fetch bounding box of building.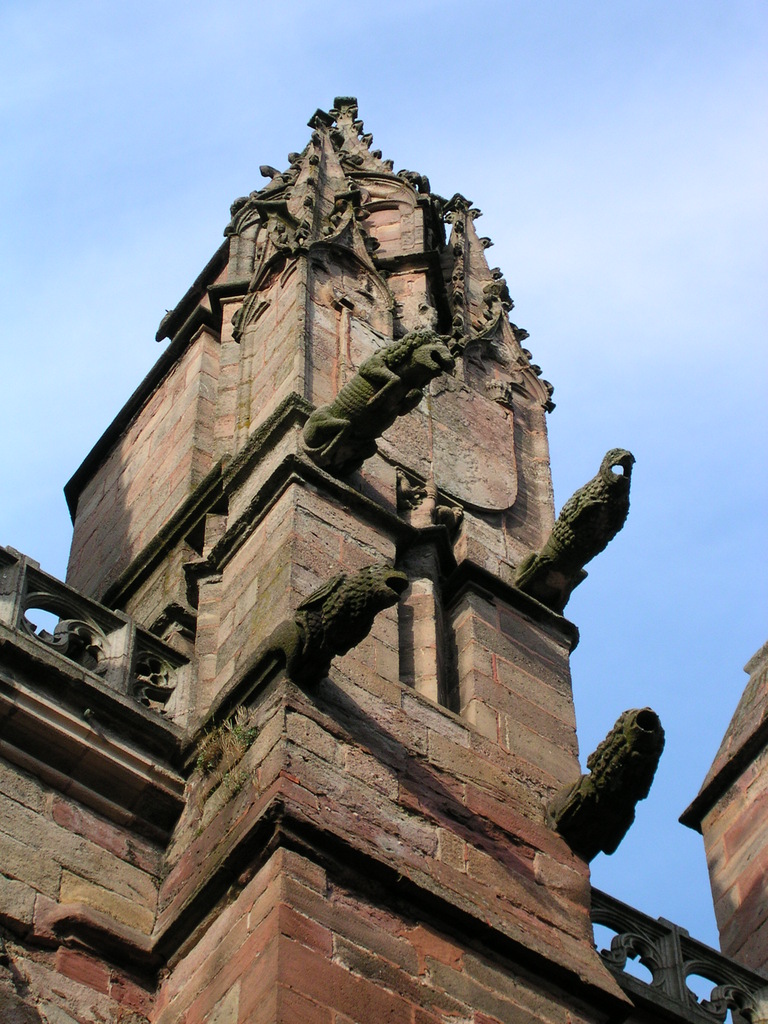
Bbox: (0,94,767,1023).
